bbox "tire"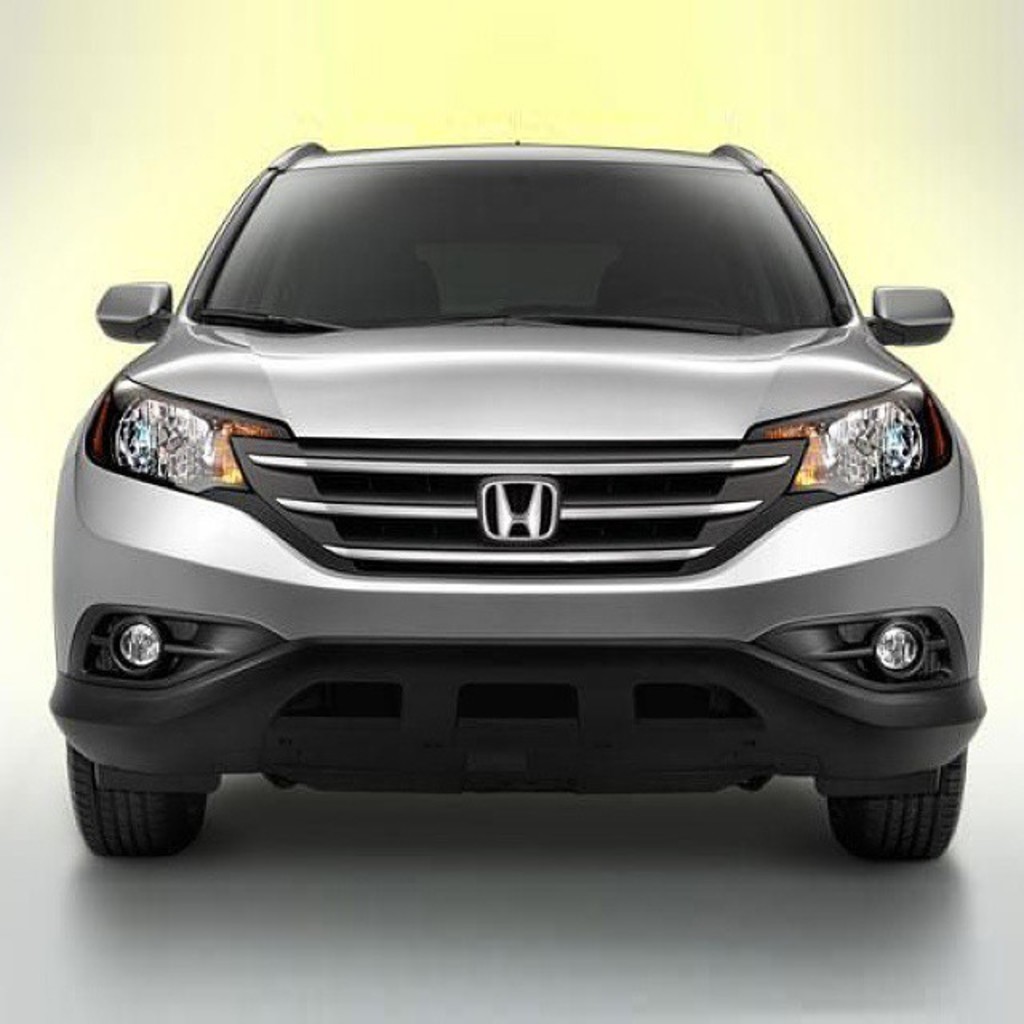
58/739/197/866
